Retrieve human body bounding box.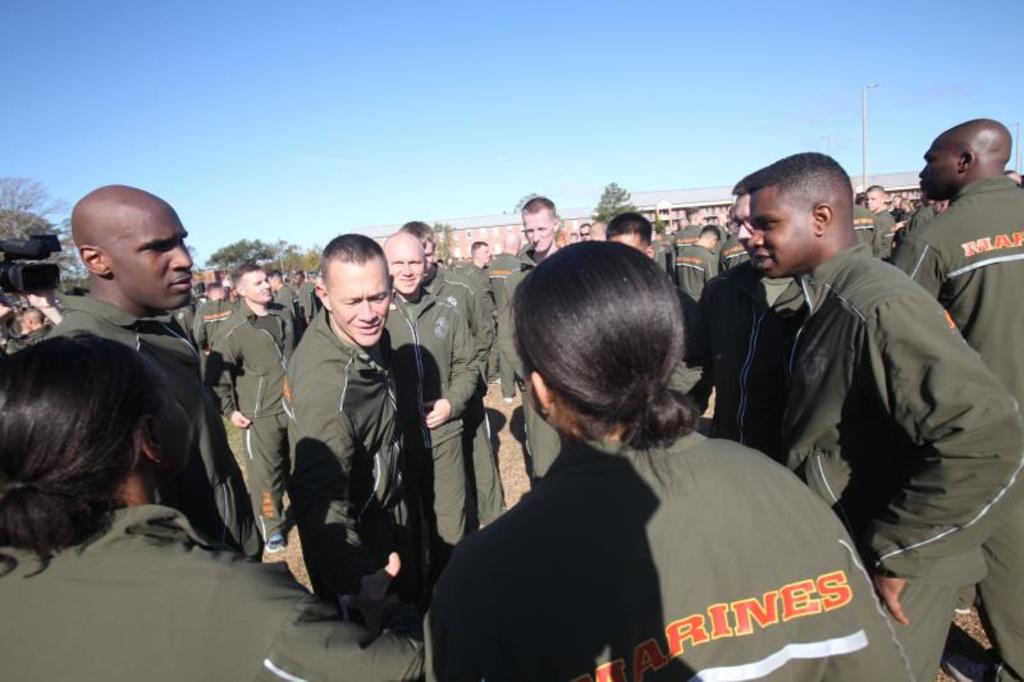
Bounding box: {"x1": 284, "y1": 230, "x2": 419, "y2": 635}.
